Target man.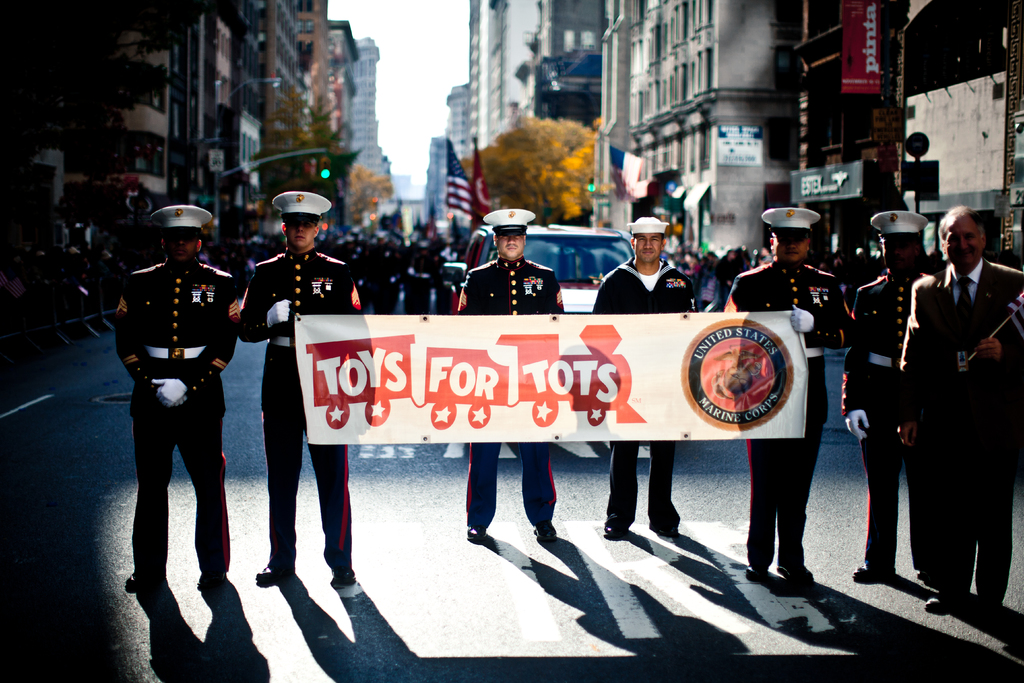
Target region: crop(115, 202, 245, 585).
